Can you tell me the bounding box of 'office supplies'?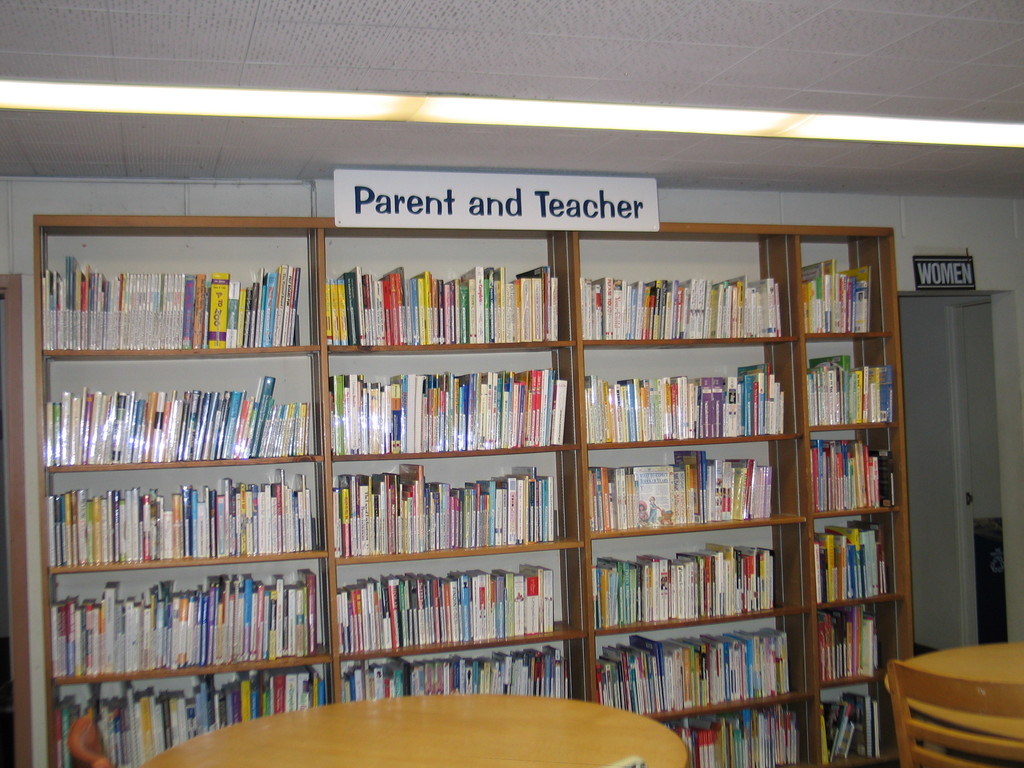
[893,633,1023,731].
